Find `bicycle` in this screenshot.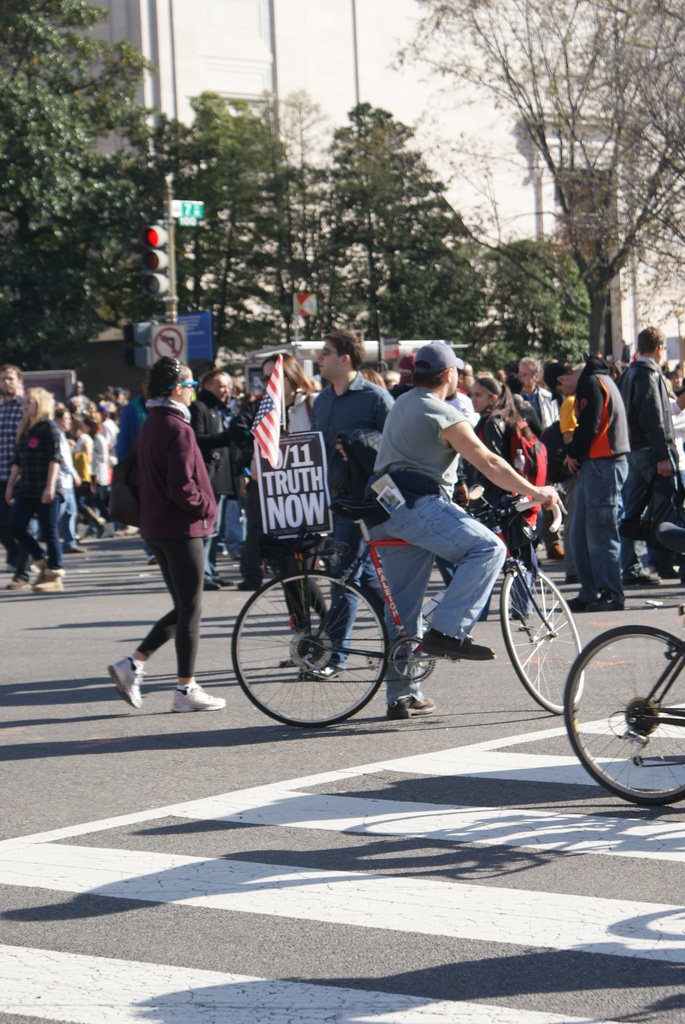
The bounding box for `bicycle` is 551,628,684,808.
